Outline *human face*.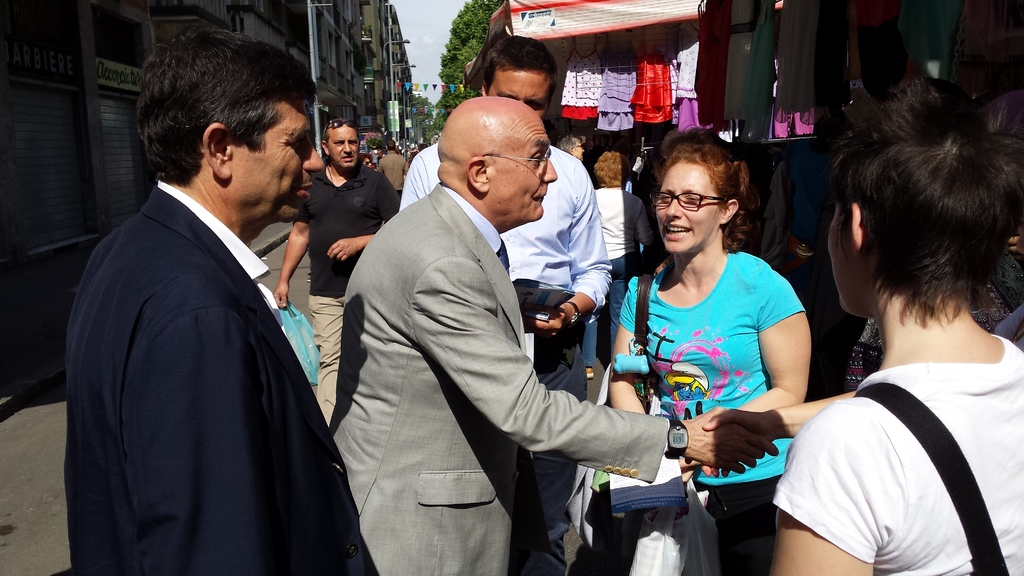
Outline: [229, 97, 328, 227].
